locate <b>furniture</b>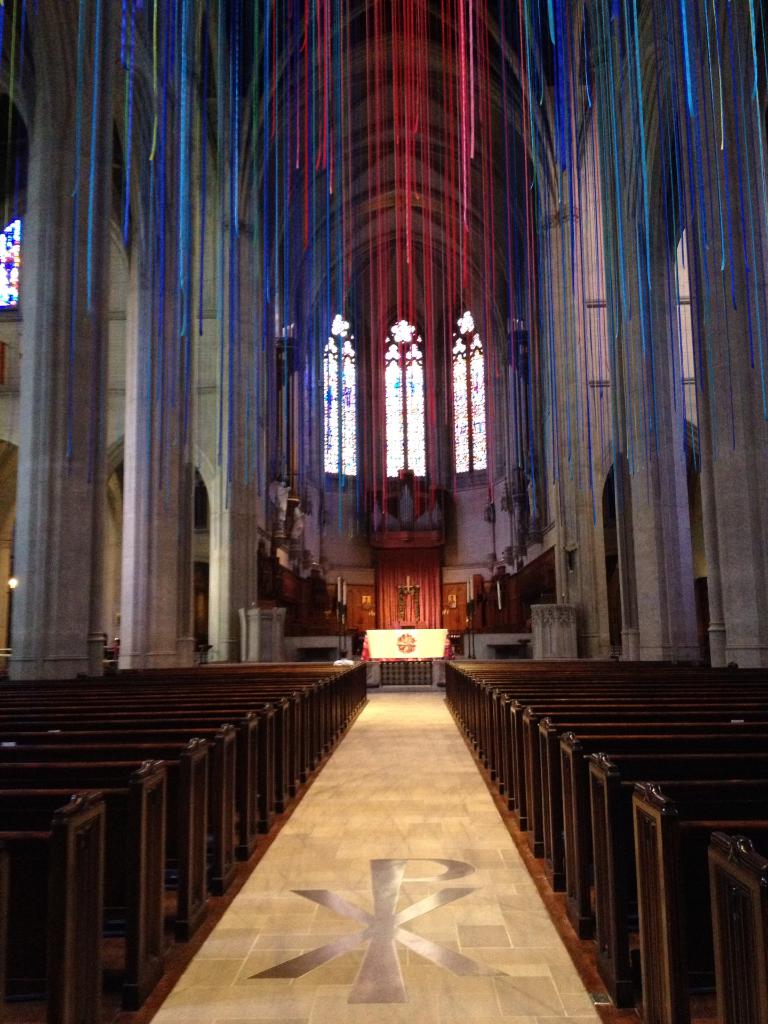
Rect(360, 627, 454, 662)
